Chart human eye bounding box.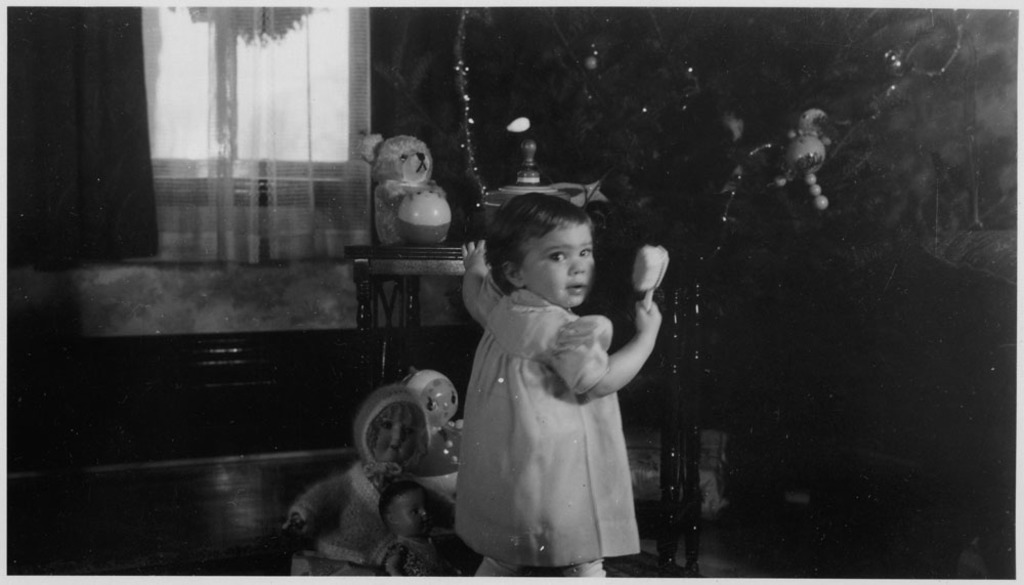
Charted: 426,396,440,416.
